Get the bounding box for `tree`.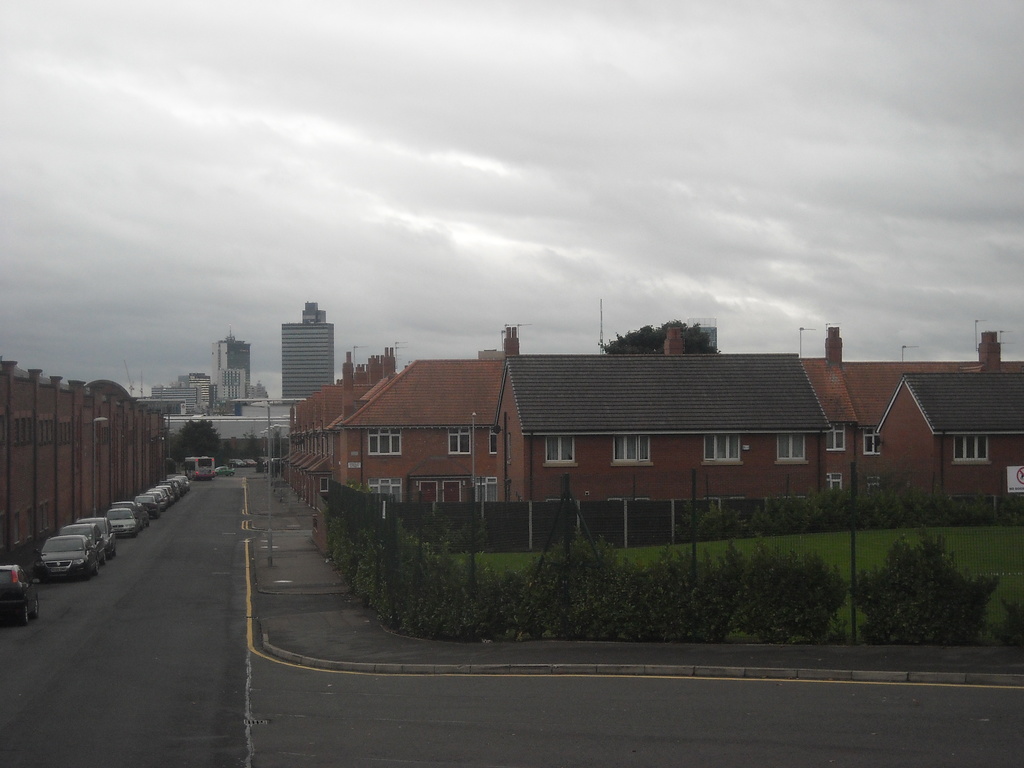
<region>325, 475, 1023, 659</region>.
